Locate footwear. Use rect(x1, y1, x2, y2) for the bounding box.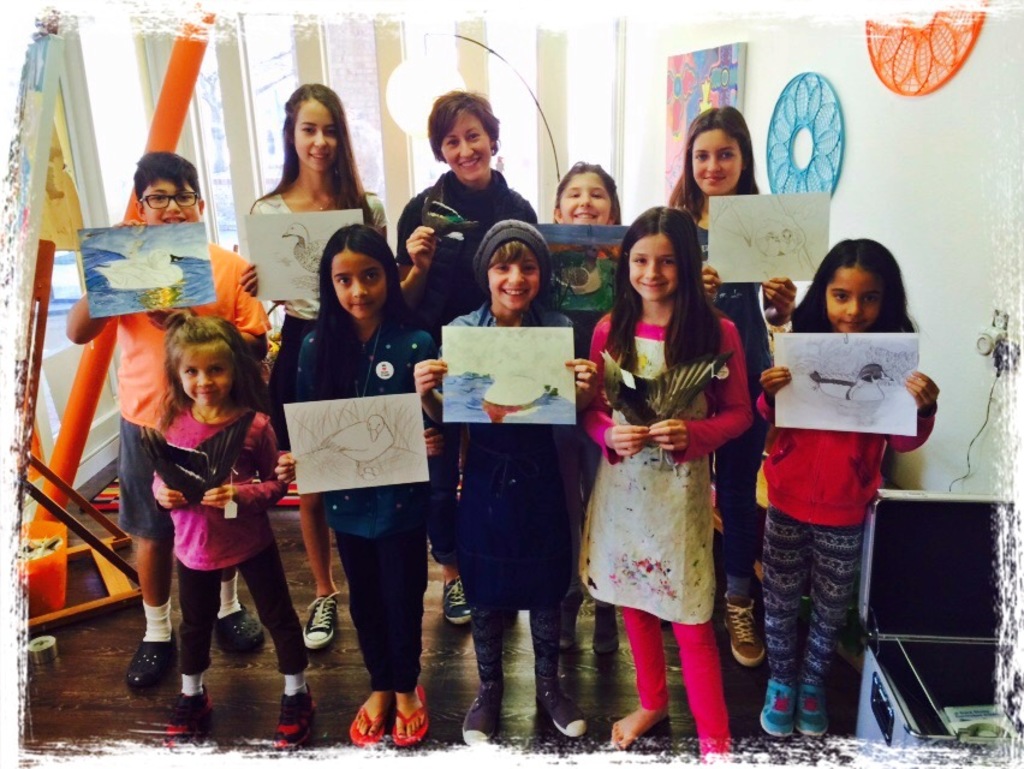
rect(115, 620, 194, 716).
